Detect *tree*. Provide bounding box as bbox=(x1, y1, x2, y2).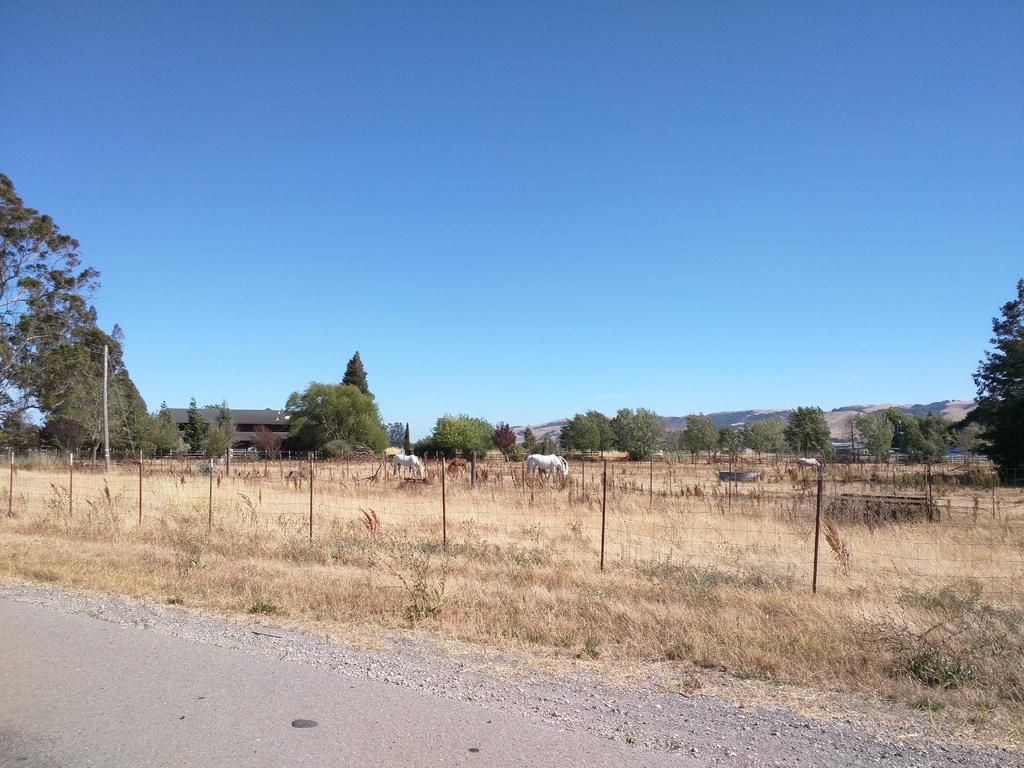
bbox=(217, 399, 236, 428).
